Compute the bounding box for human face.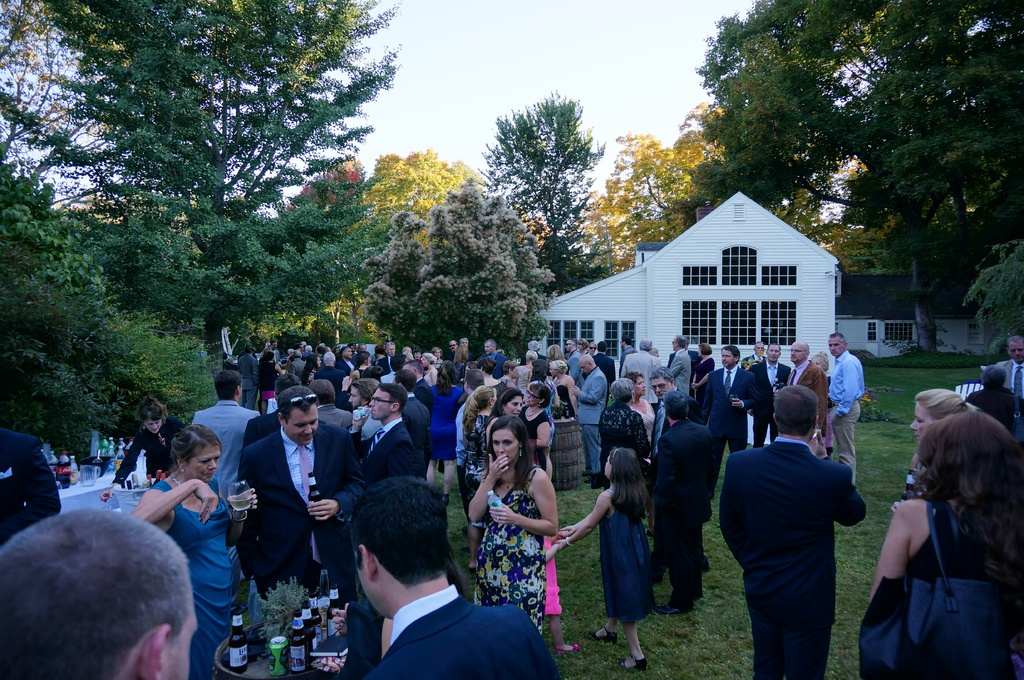
rect(1009, 343, 1023, 362).
